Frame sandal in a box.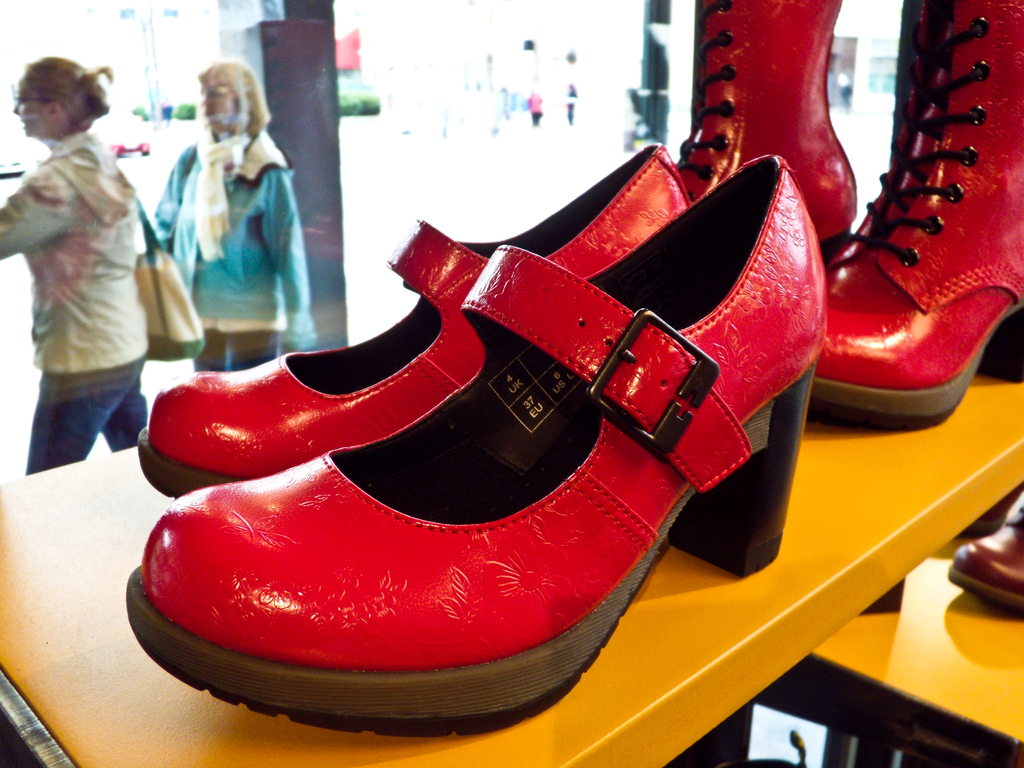
BBox(115, 109, 822, 748).
